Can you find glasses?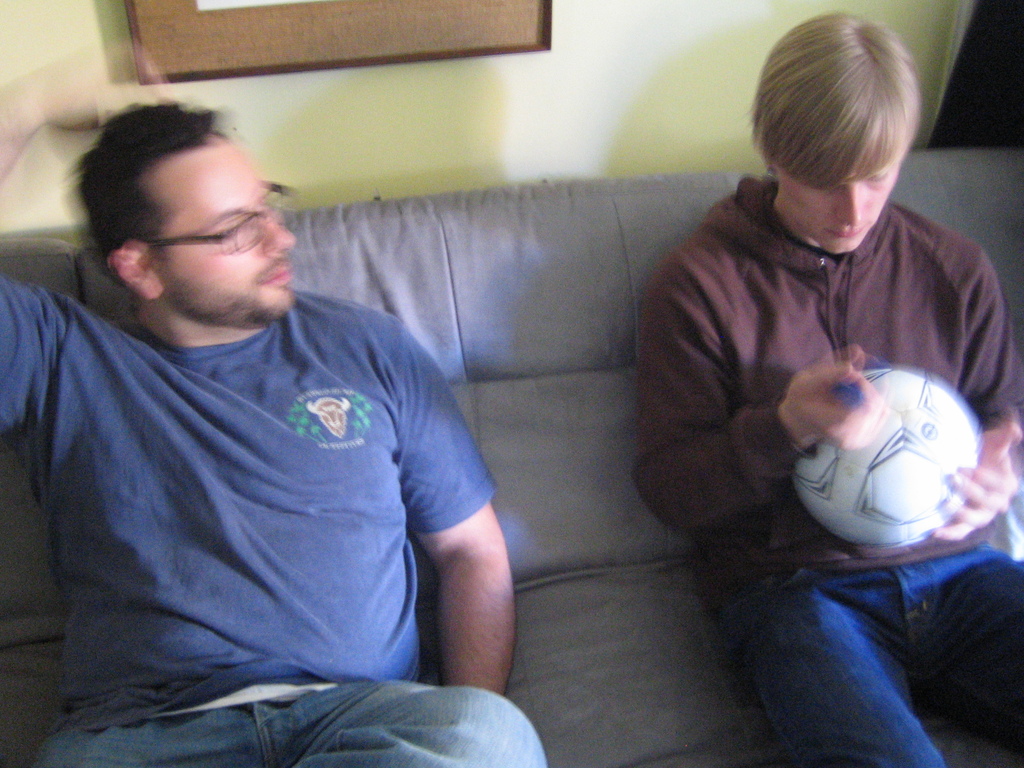
Yes, bounding box: box(140, 173, 300, 260).
